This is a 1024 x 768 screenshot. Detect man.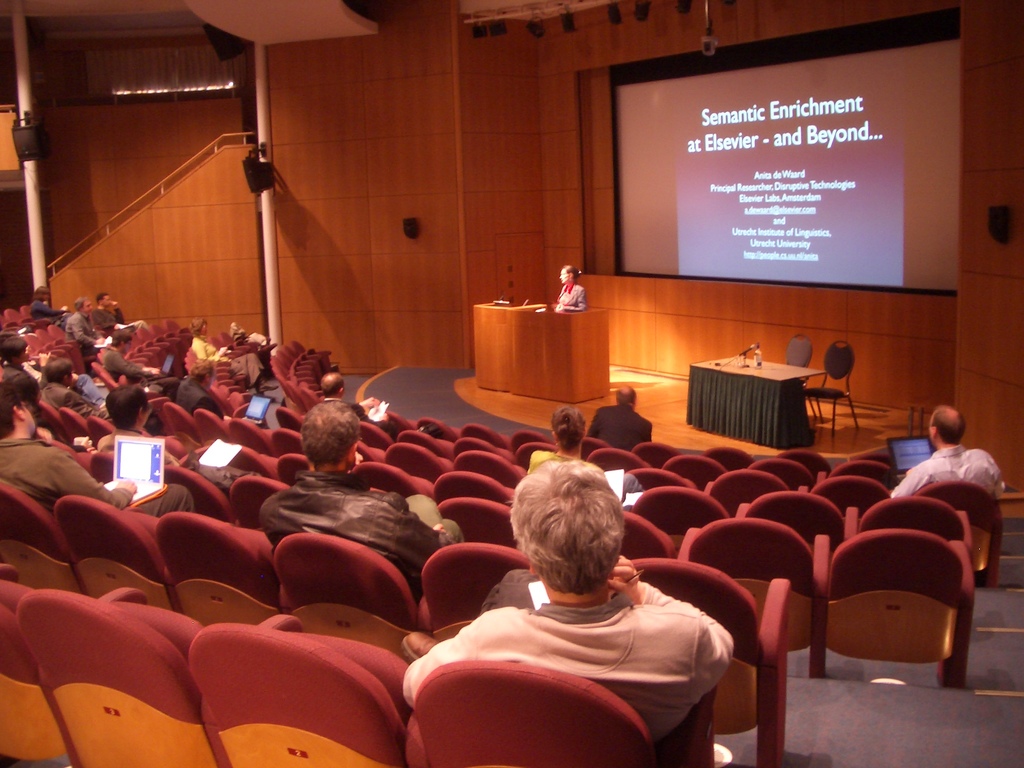
pyautogui.locateOnScreen(0, 378, 191, 520).
